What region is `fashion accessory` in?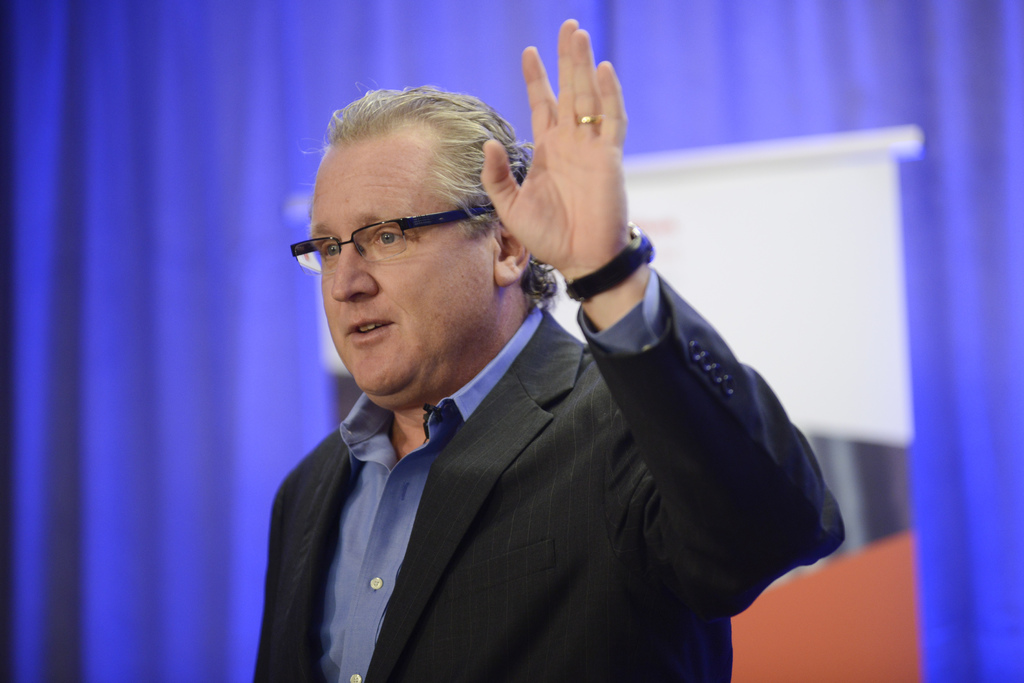
285, 204, 495, 283.
